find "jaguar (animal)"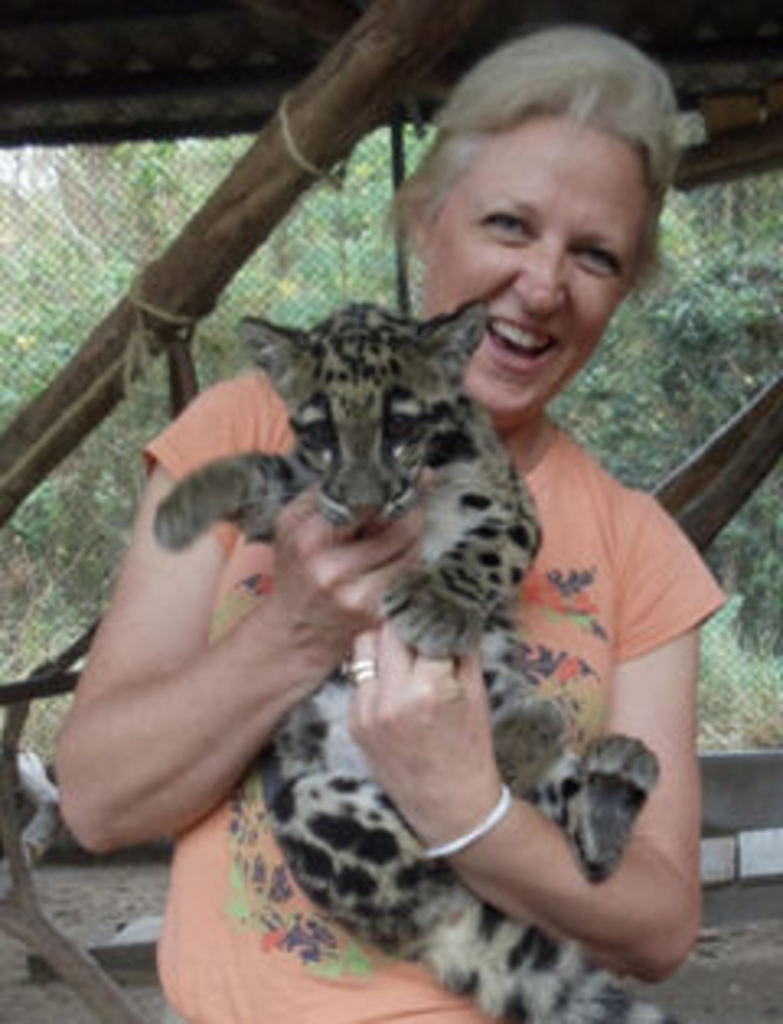
Rect(140, 297, 695, 1021)
